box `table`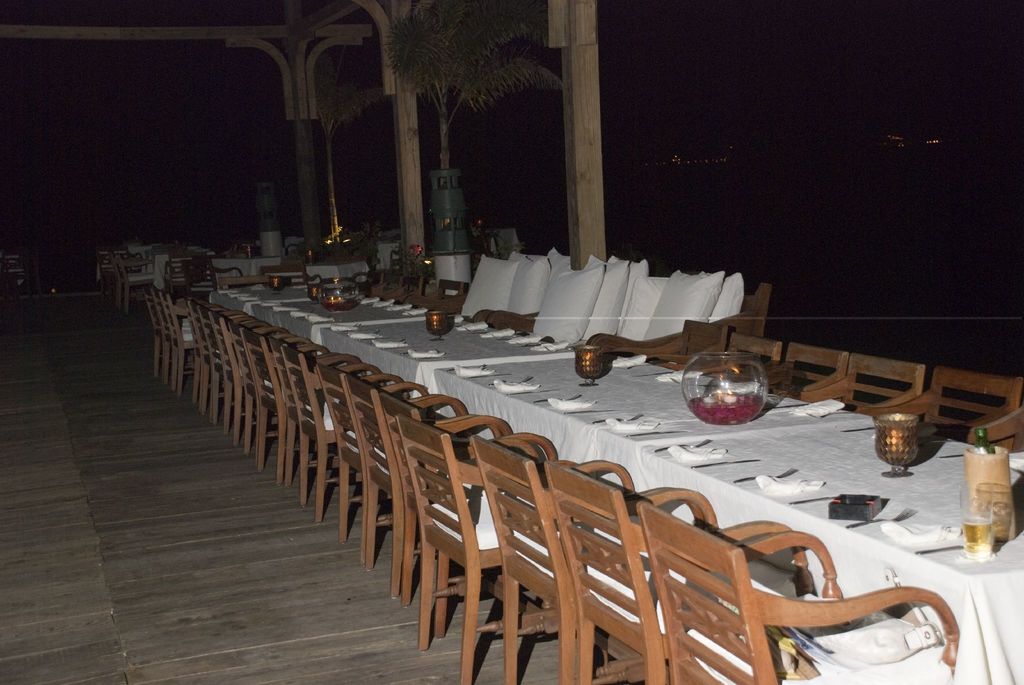
bbox(542, 391, 1018, 684)
